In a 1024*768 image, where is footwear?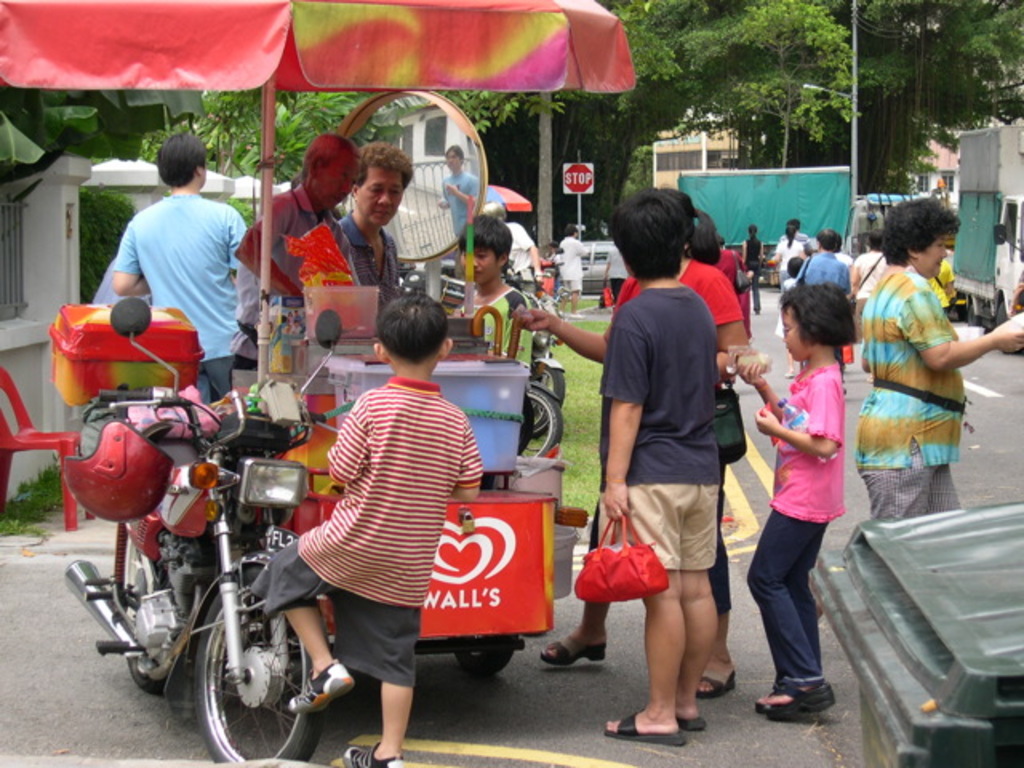
left=686, top=659, right=744, bottom=701.
